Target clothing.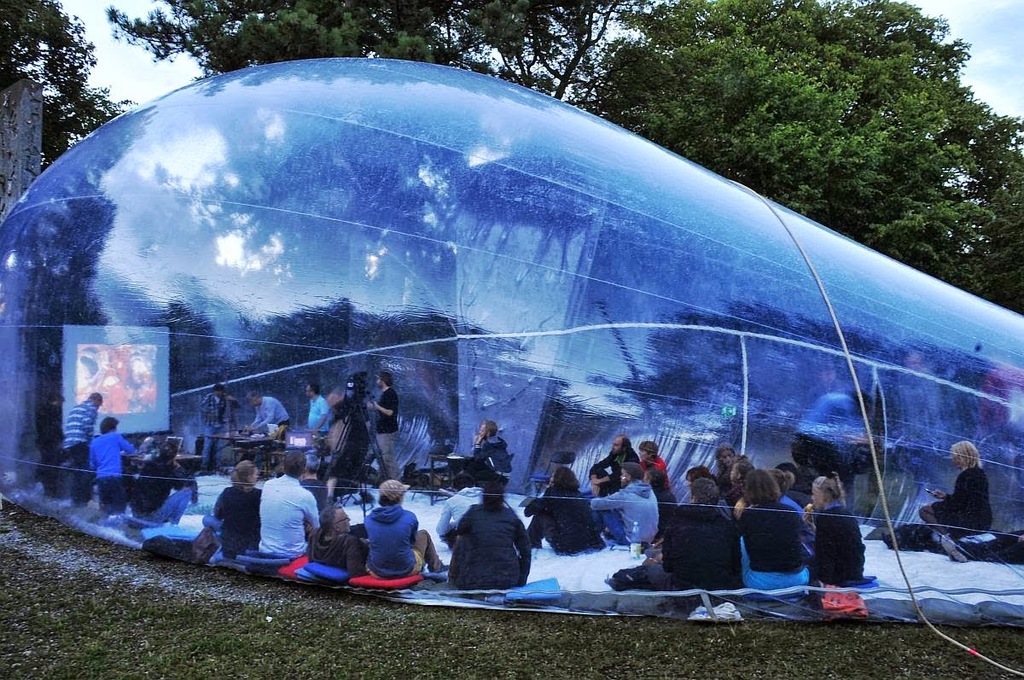
Target region: bbox=(130, 456, 197, 508).
